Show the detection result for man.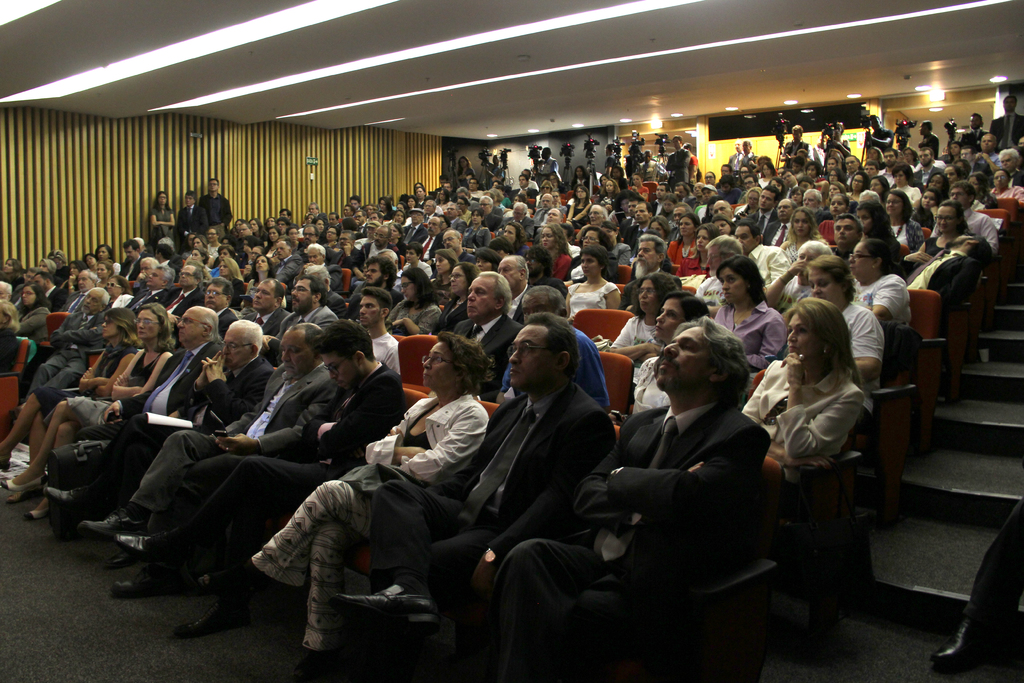
(624, 202, 653, 258).
